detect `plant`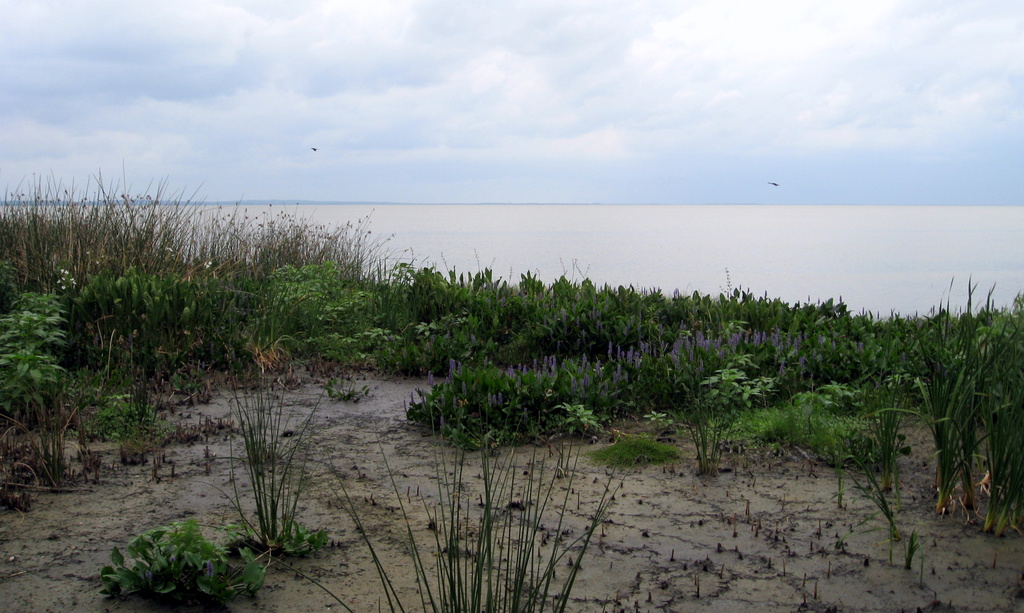
bbox=[783, 377, 918, 459]
